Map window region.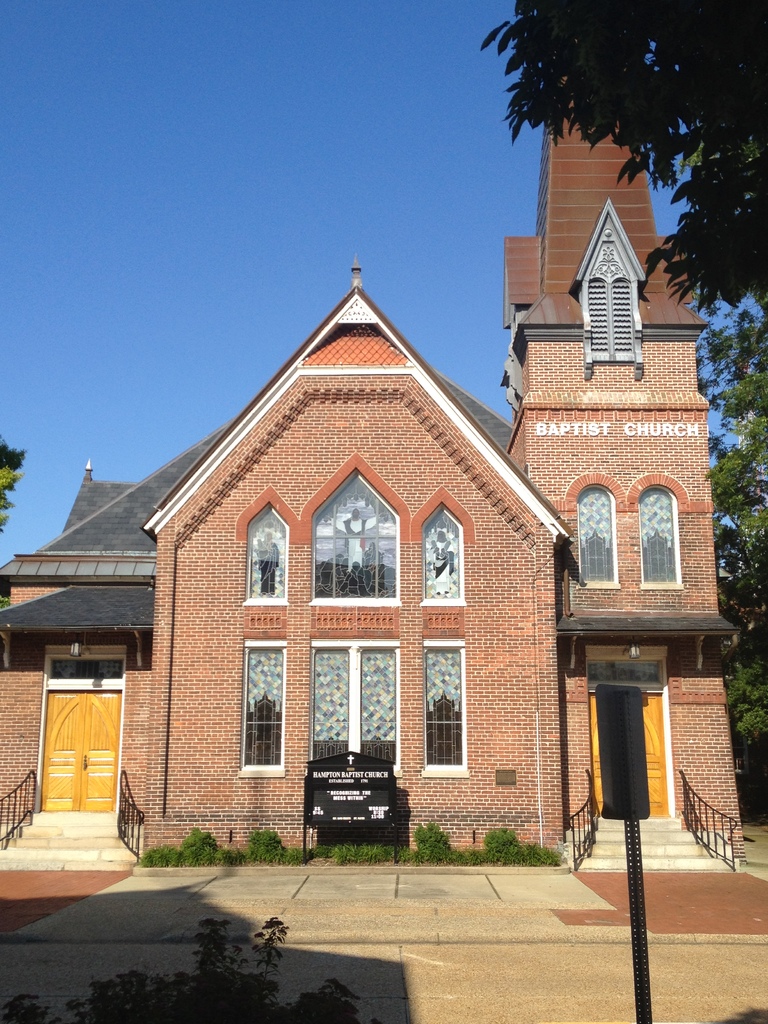
Mapped to rect(584, 484, 624, 596).
